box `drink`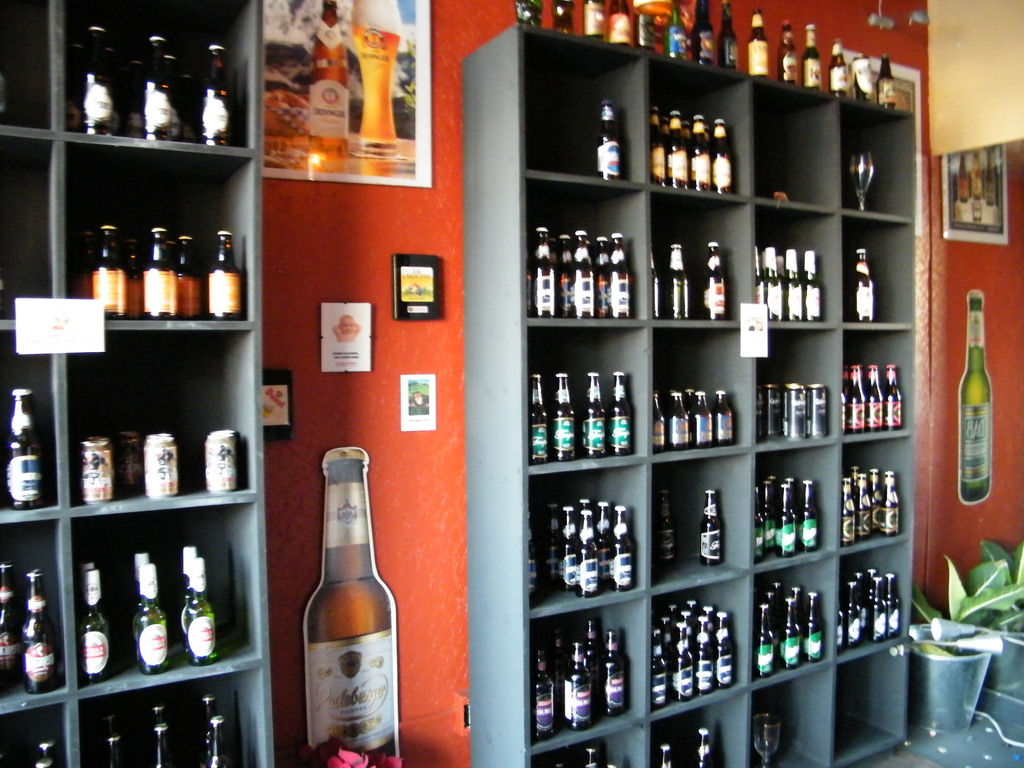
detection(81, 229, 244, 312)
